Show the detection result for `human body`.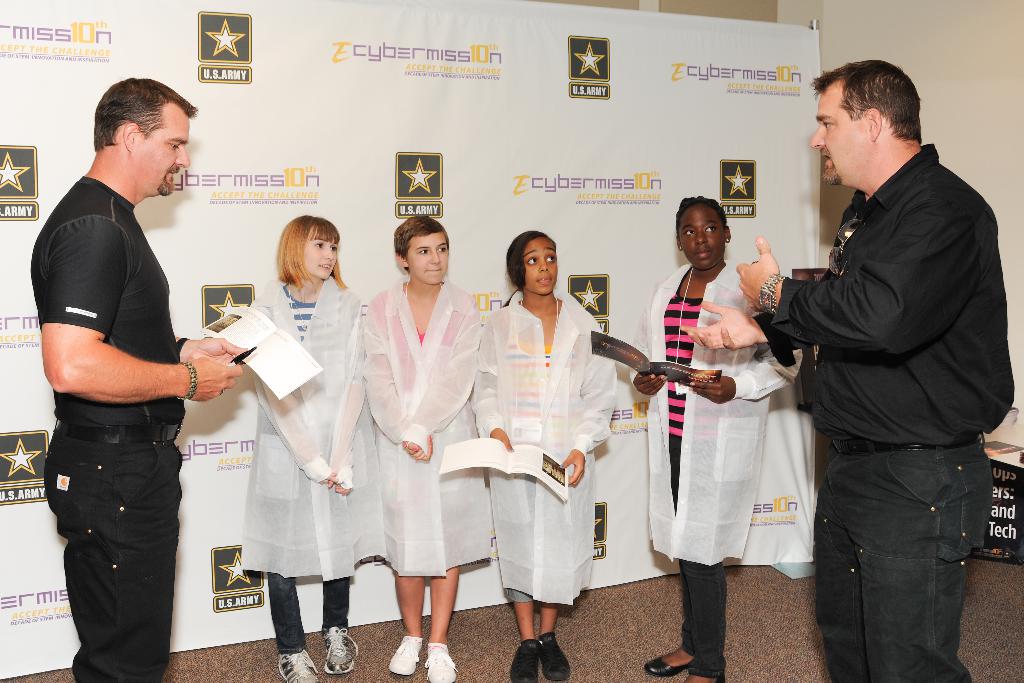
(left=680, top=150, right=1018, bottom=682).
